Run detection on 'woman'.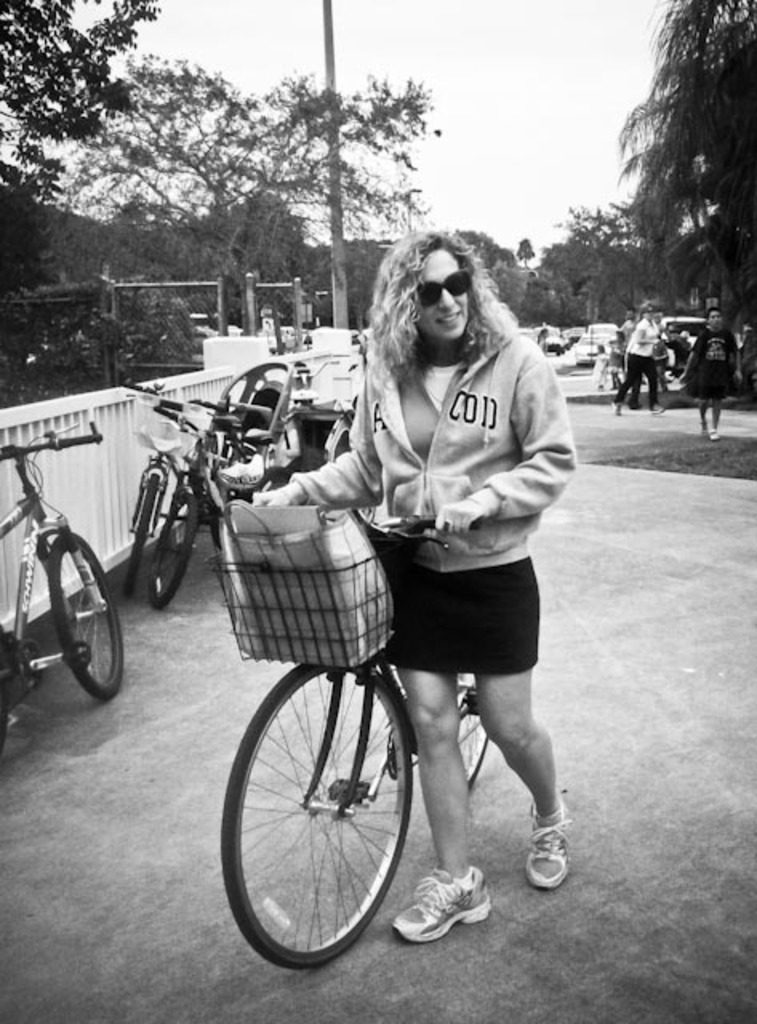
Result: {"left": 680, "top": 304, "right": 749, "bottom": 443}.
